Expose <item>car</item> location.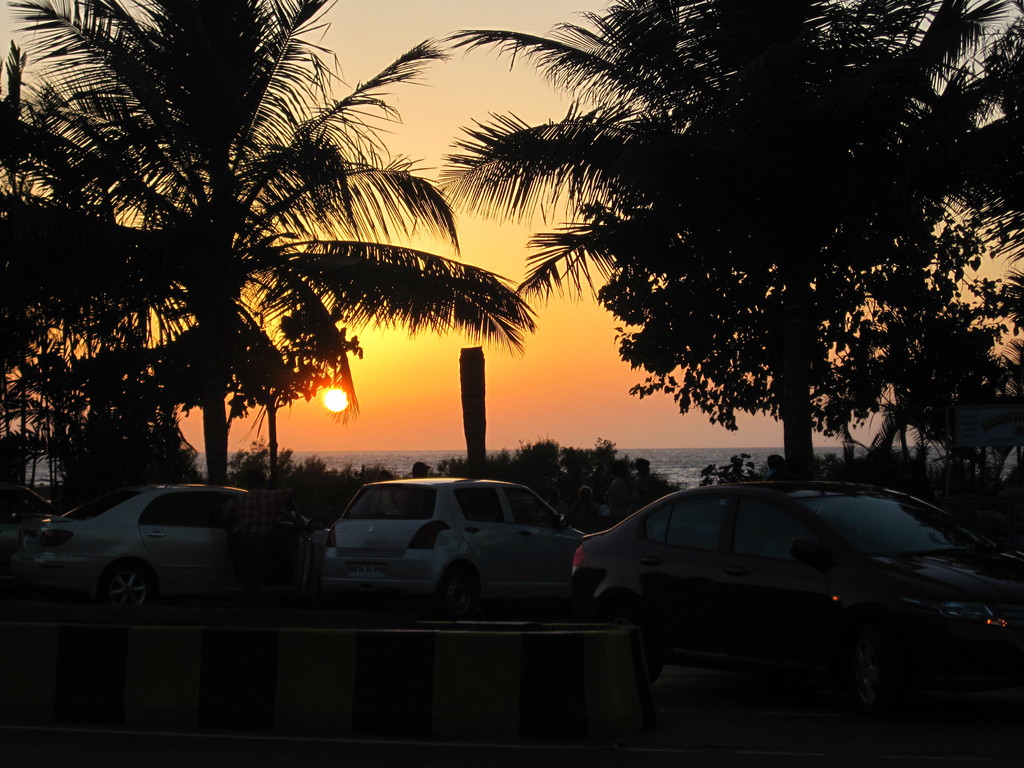
Exposed at (33,480,329,616).
